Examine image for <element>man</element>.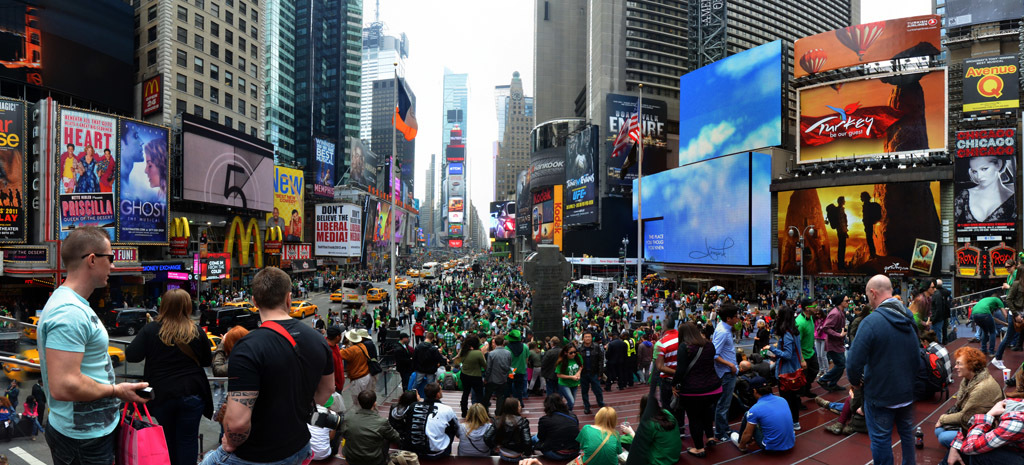
Examination result: detection(116, 117, 146, 201).
